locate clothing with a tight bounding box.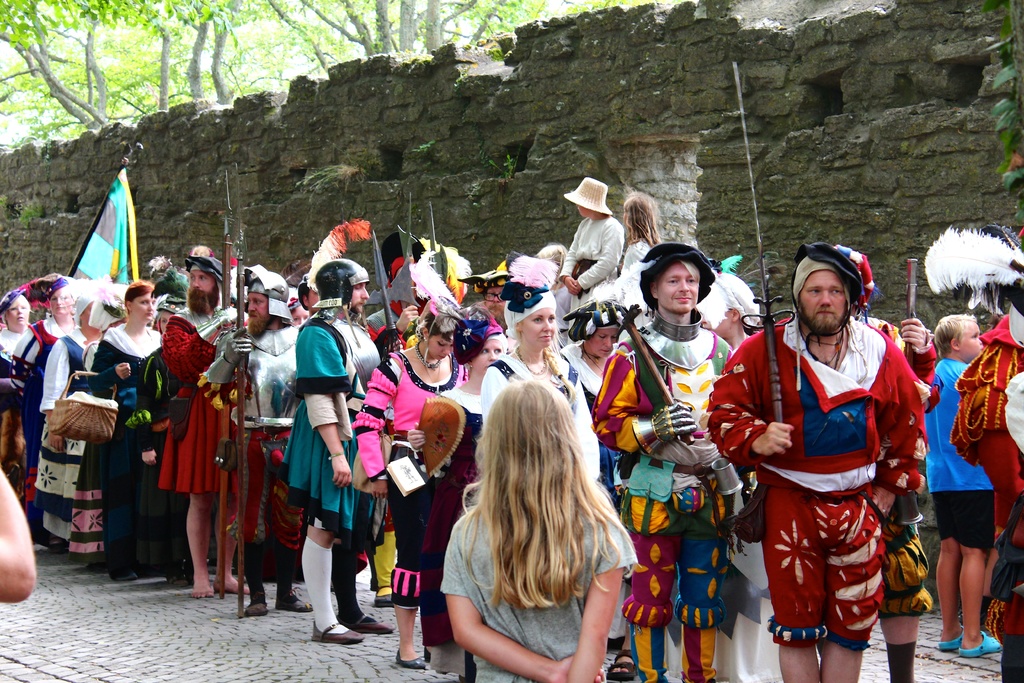
(left=744, top=308, right=920, bottom=648).
